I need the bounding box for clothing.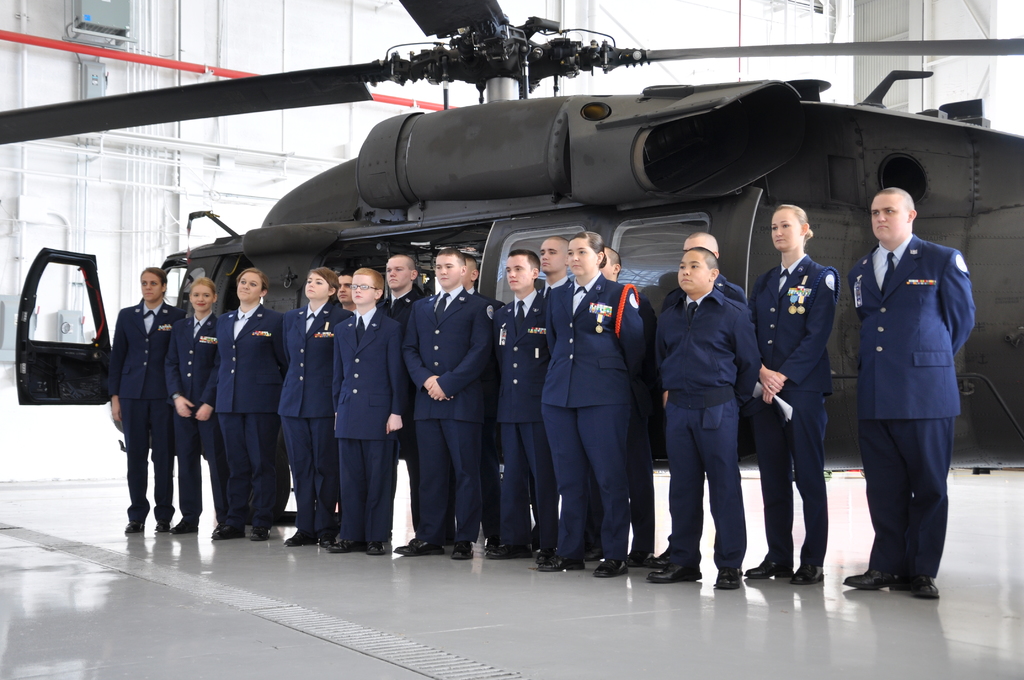
Here it is: rect(499, 280, 561, 554).
